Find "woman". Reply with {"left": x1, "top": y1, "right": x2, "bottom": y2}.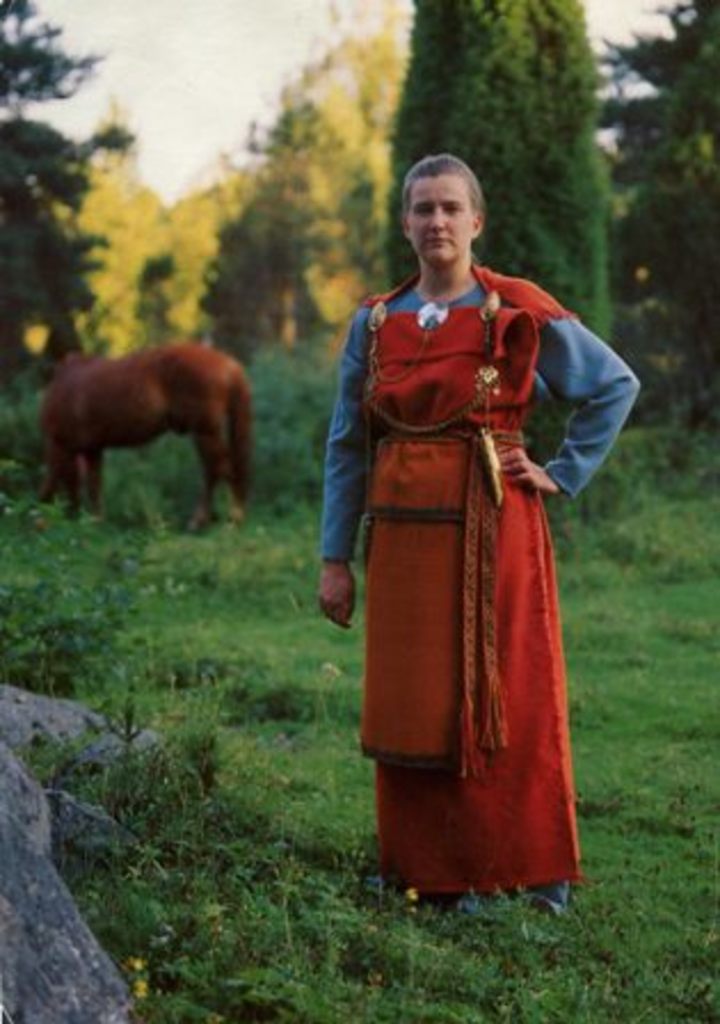
{"left": 327, "top": 137, "right": 617, "bottom": 914}.
